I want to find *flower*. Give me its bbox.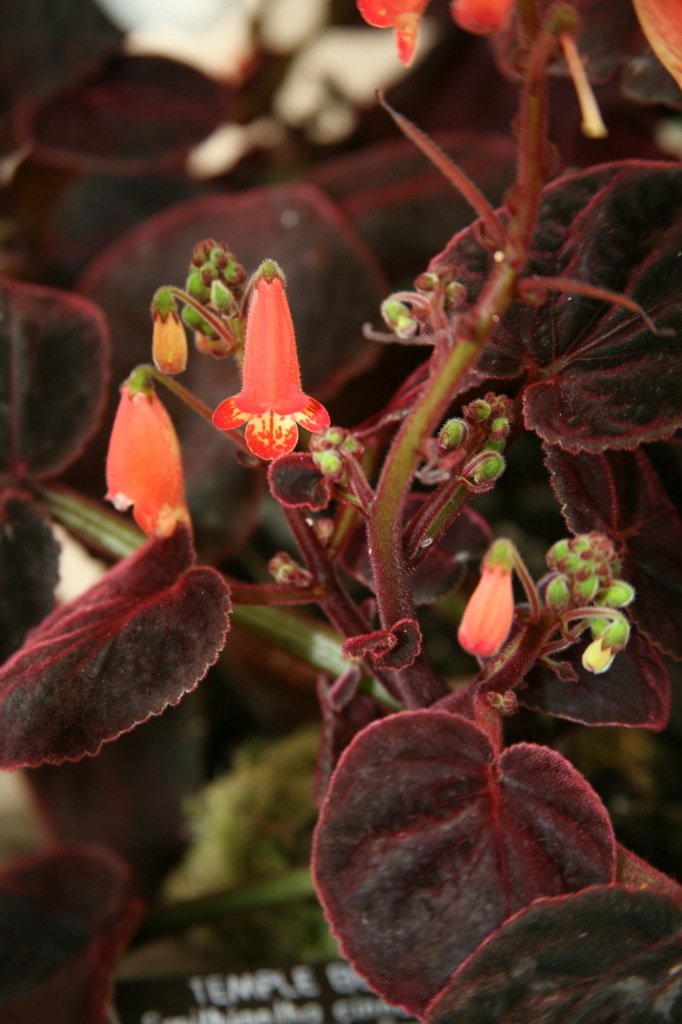
315:425:357:469.
